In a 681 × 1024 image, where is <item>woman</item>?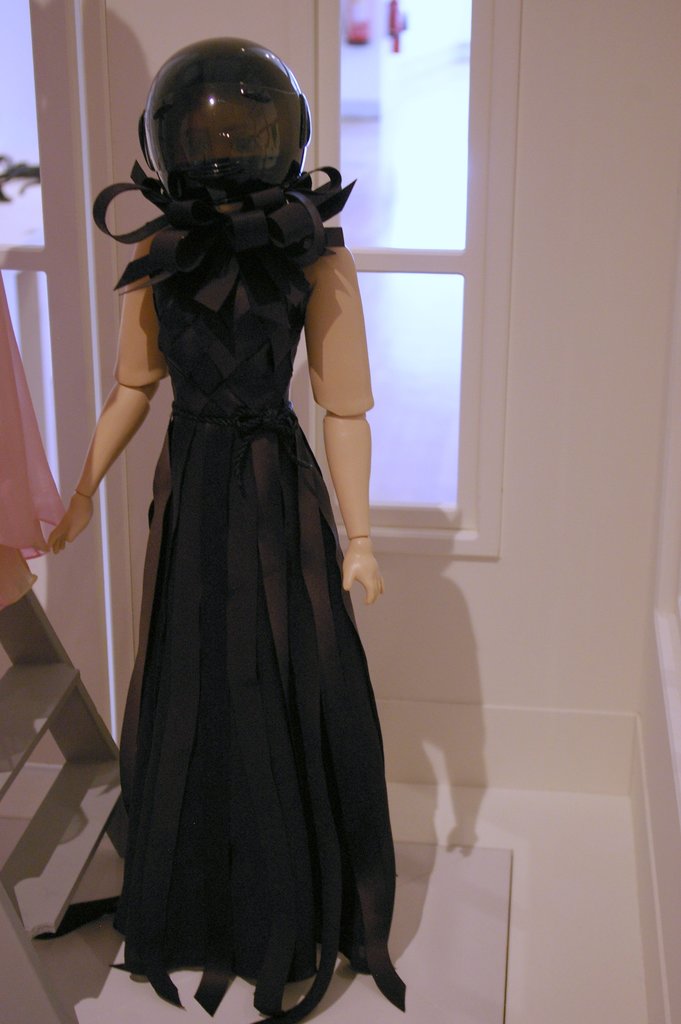
Rect(68, 97, 486, 958).
